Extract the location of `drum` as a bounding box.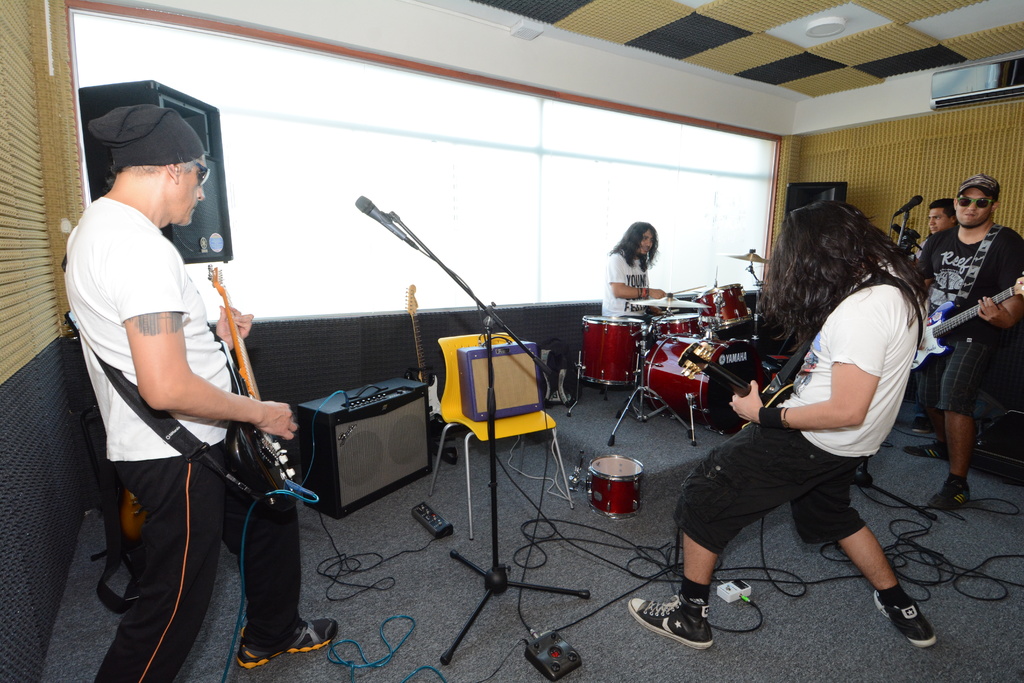
(589,452,647,522).
